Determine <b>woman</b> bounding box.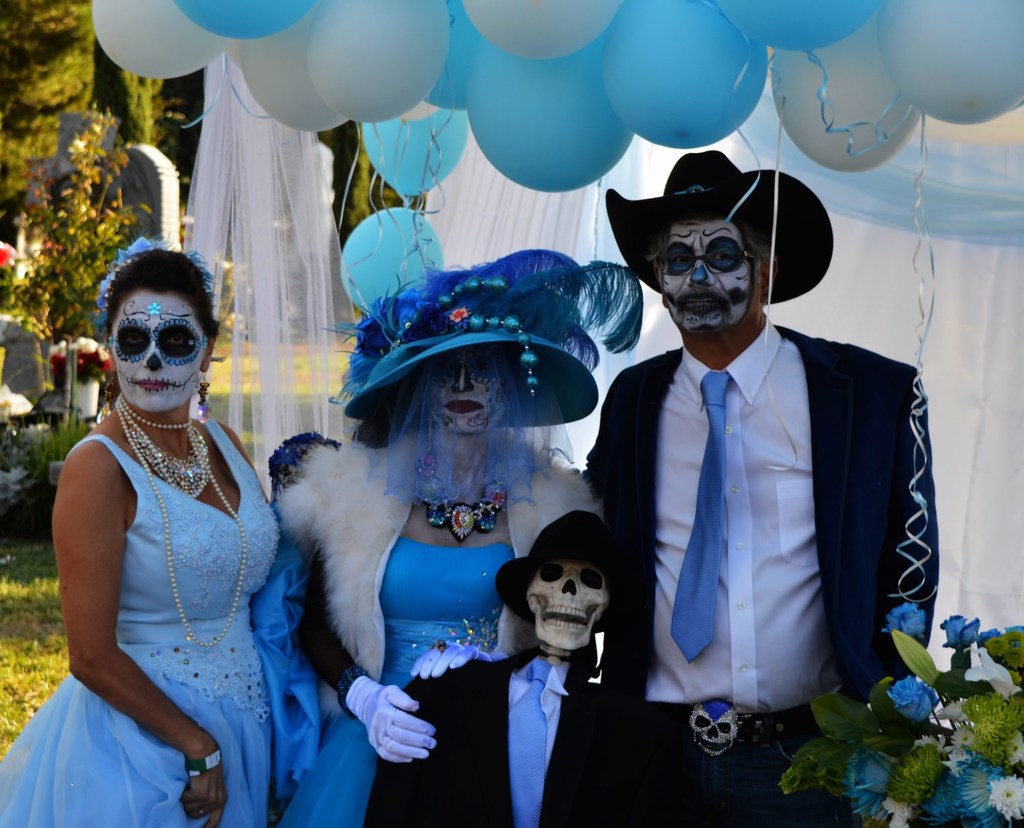
Determined: 0:247:380:827.
